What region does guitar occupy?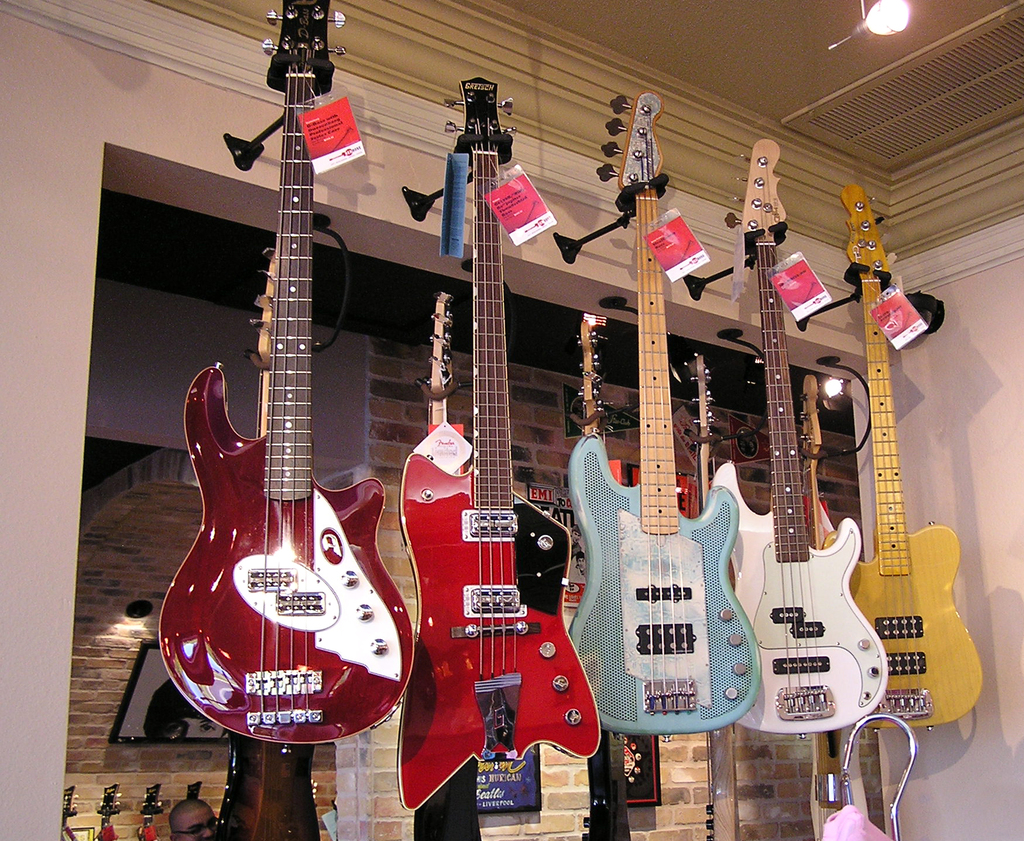
x1=154 y1=0 x2=404 y2=760.
